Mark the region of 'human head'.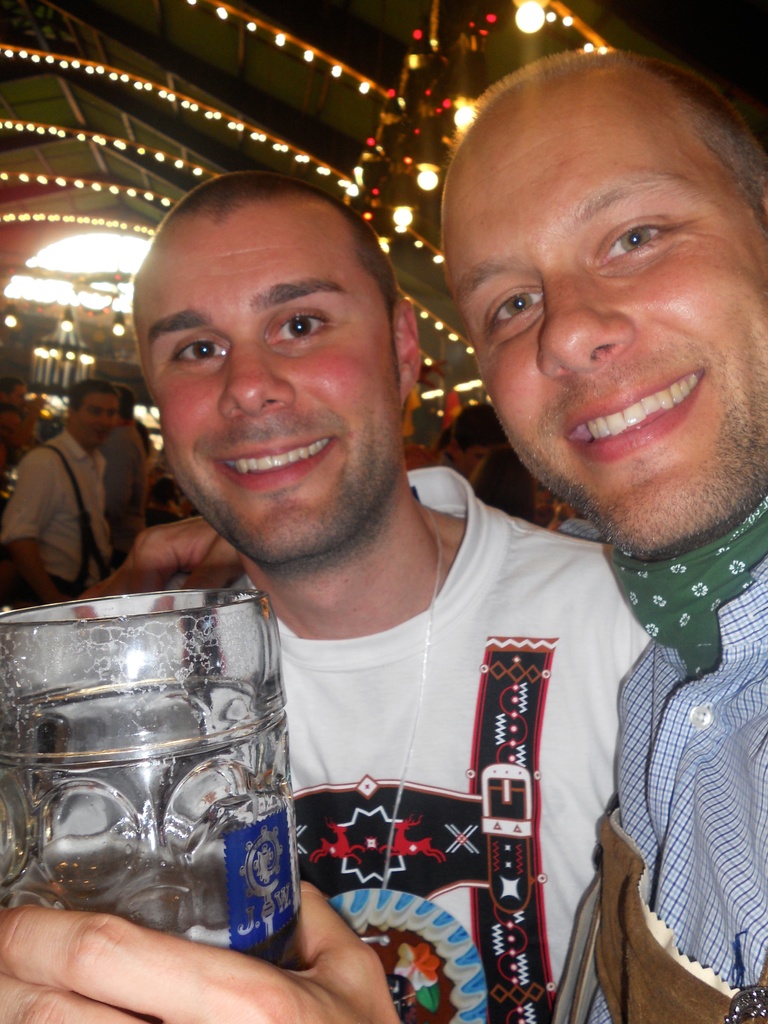
Region: [left=67, top=382, right=115, bottom=449].
